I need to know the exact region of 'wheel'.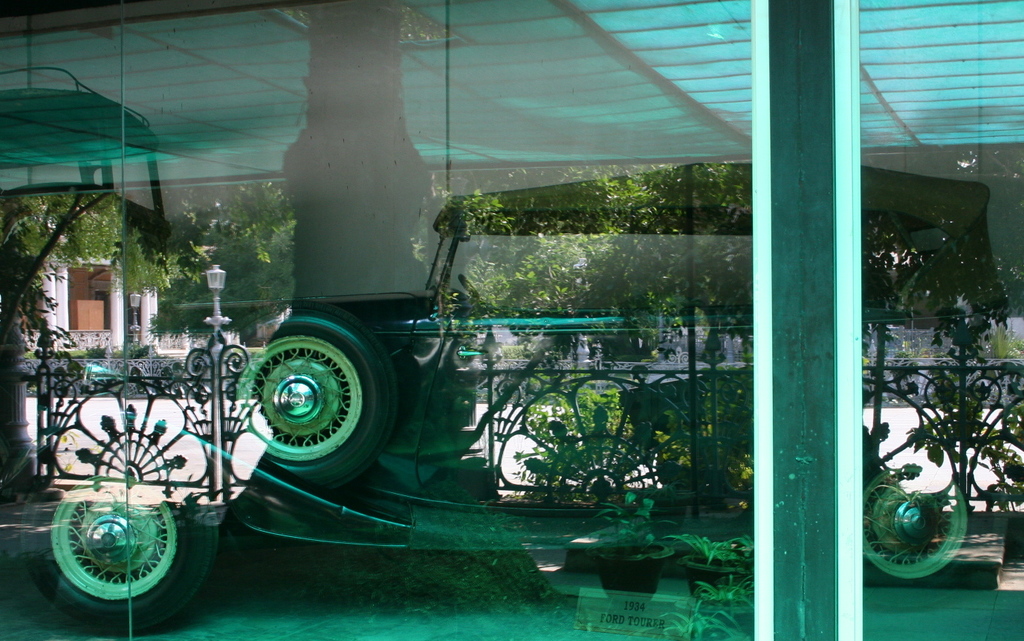
Region: 25, 434, 221, 640.
